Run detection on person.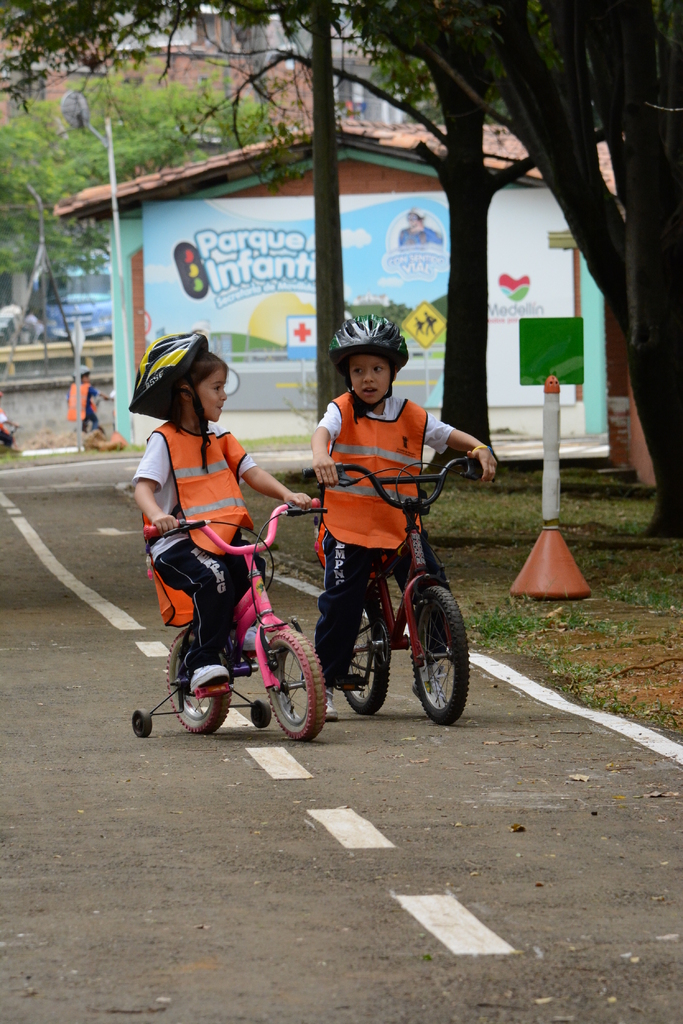
Result: 119,326,319,692.
